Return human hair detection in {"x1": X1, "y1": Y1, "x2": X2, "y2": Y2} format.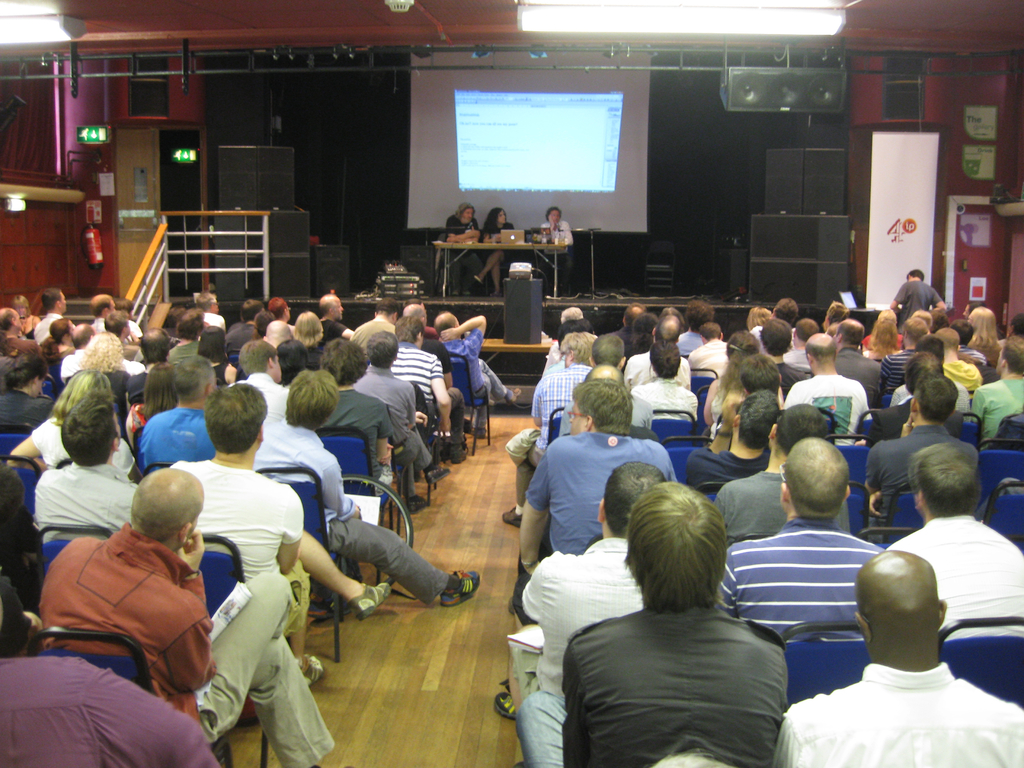
{"x1": 687, "y1": 300, "x2": 713, "y2": 332}.
